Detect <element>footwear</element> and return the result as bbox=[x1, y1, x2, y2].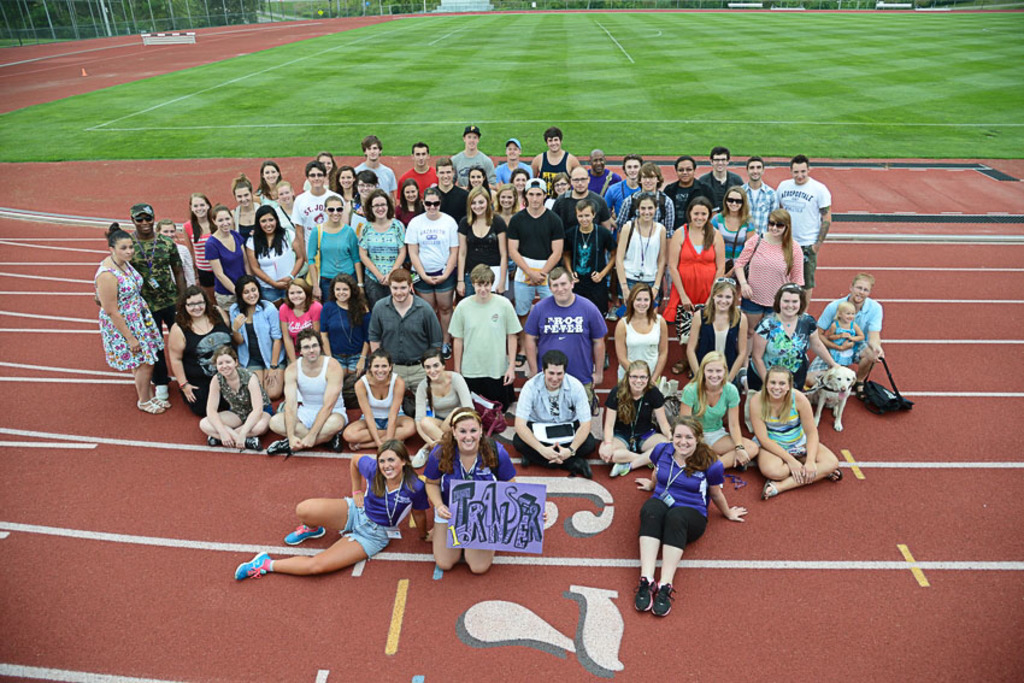
bbox=[283, 523, 329, 543].
